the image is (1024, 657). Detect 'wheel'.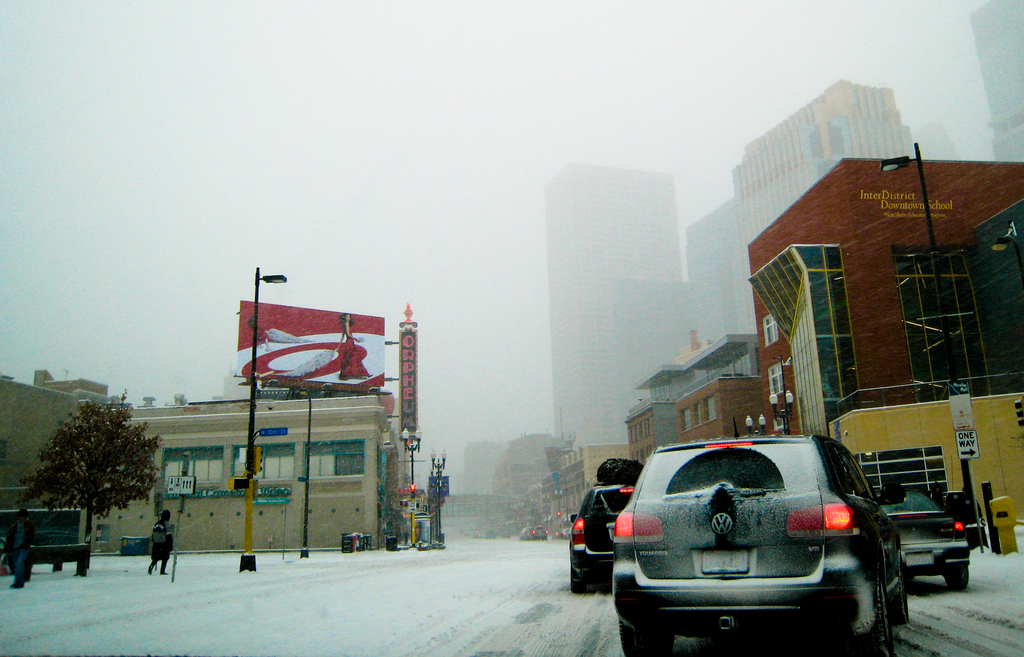
Detection: Rect(857, 538, 904, 647).
